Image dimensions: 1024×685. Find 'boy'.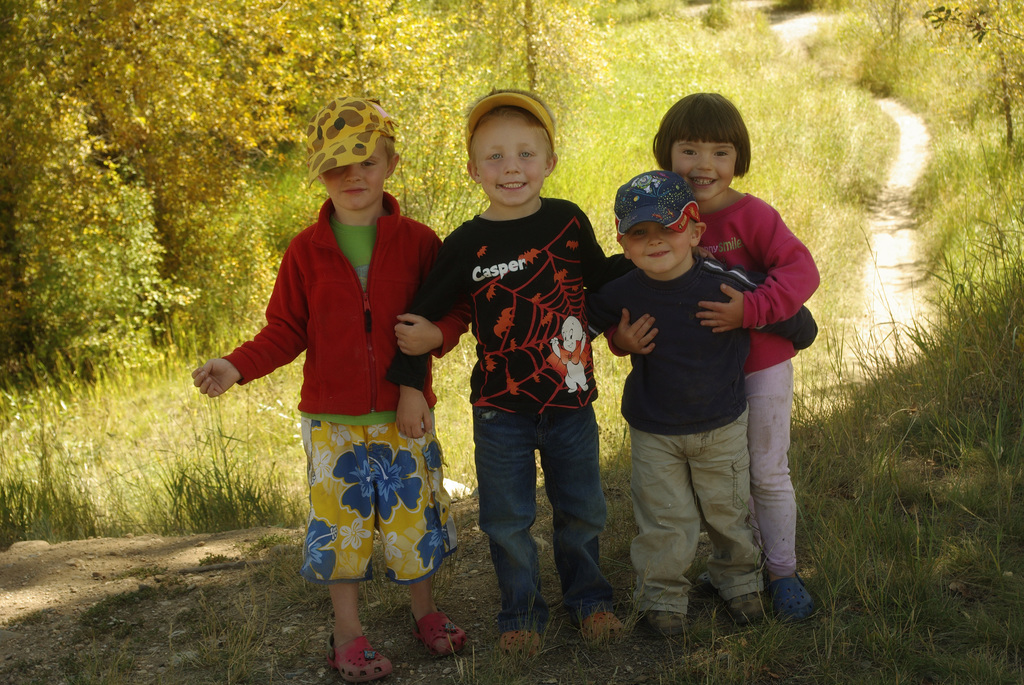
detection(379, 86, 618, 662).
